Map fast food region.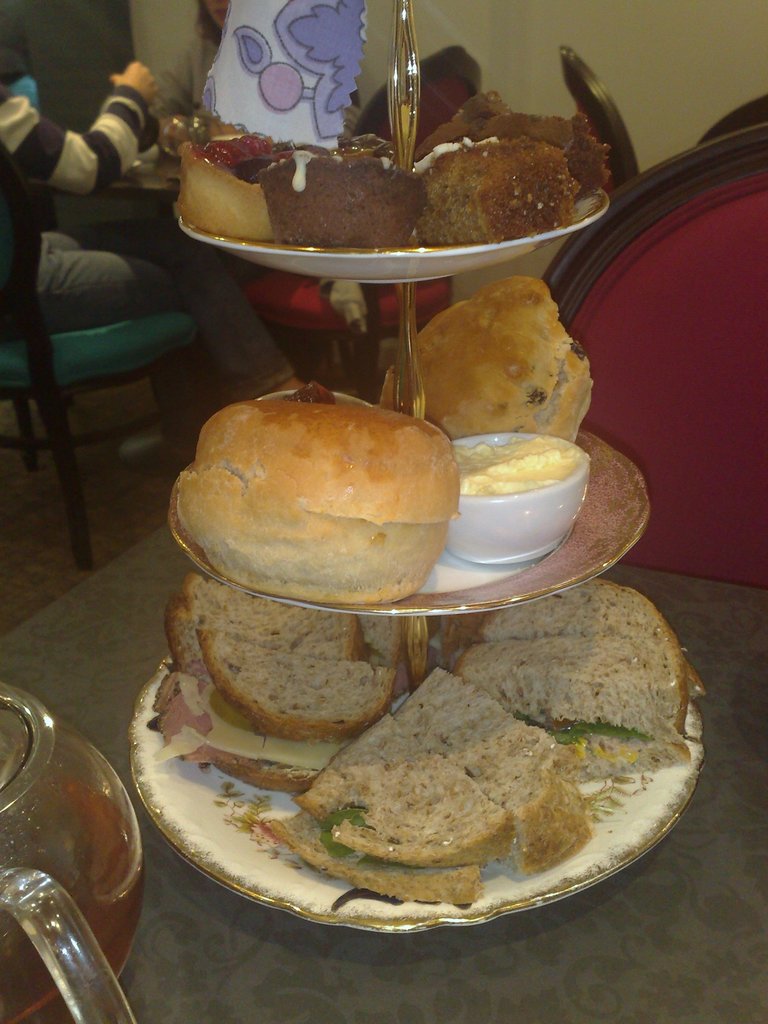
Mapped to [174, 102, 317, 243].
